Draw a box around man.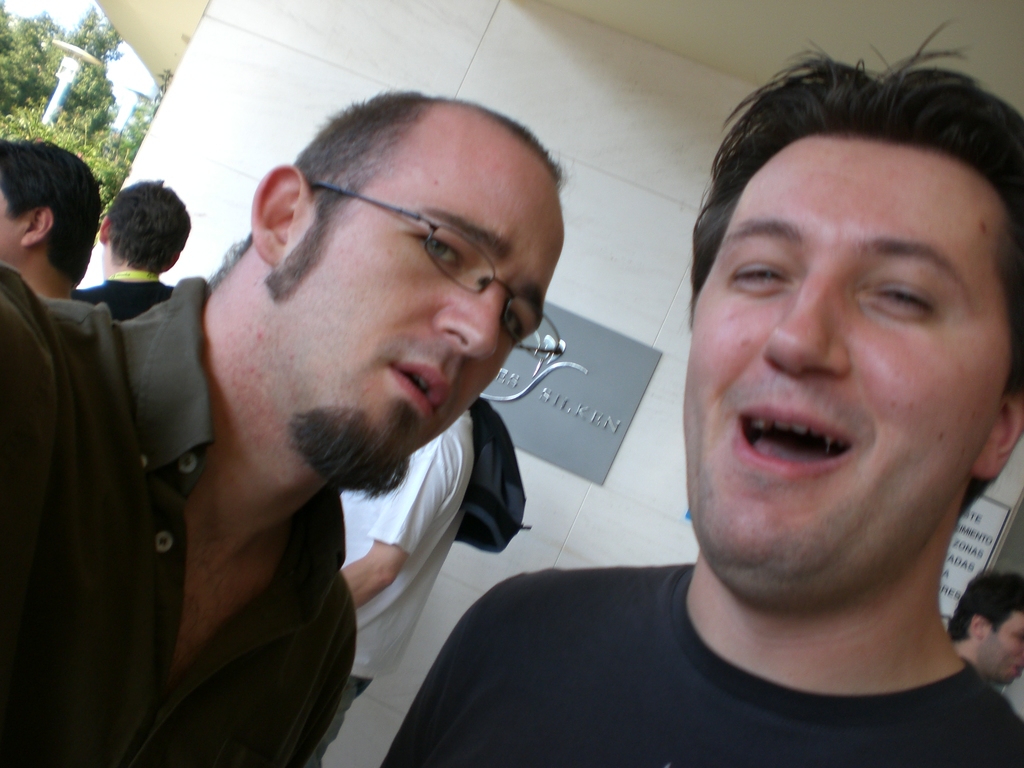
<box>0,140,103,304</box>.
